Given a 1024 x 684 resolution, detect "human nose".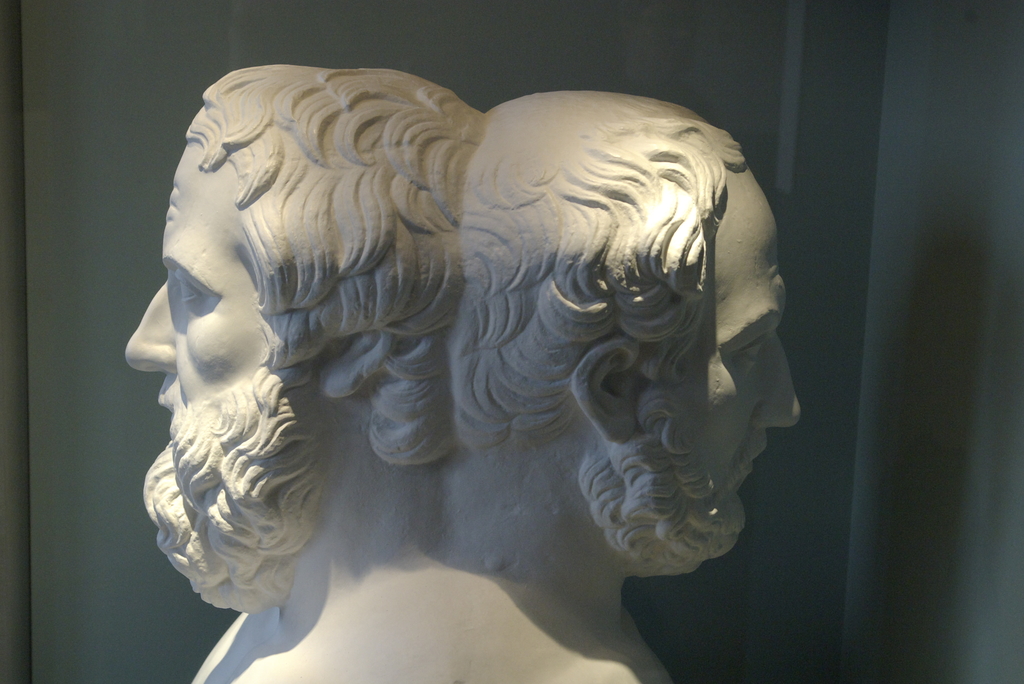
x1=753, y1=339, x2=801, y2=431.
